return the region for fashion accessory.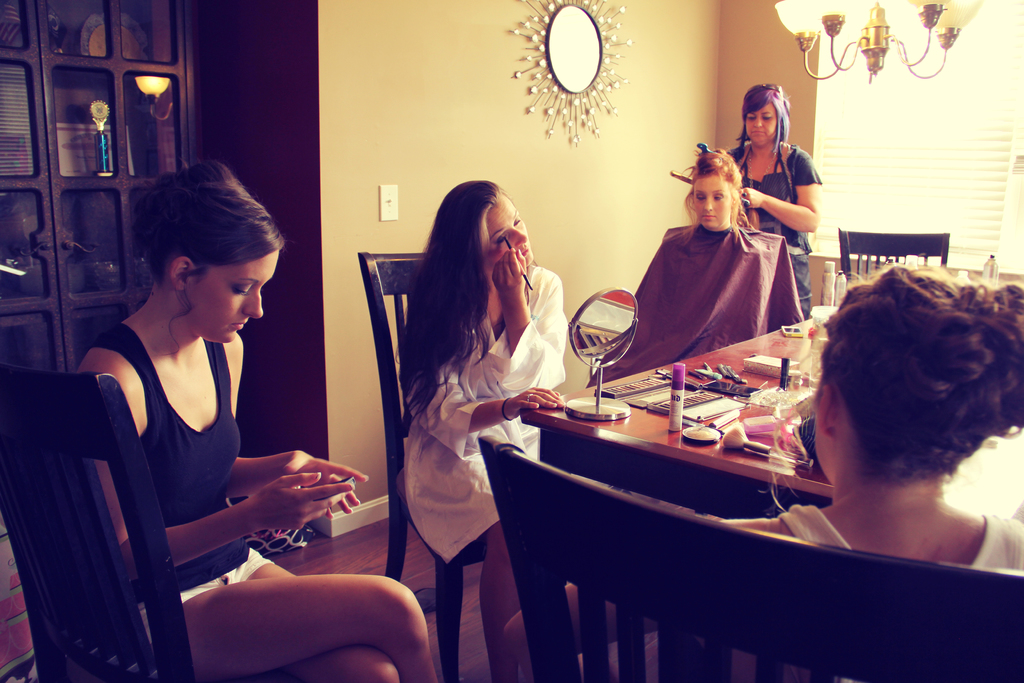
(668, 360, 685, 431).
